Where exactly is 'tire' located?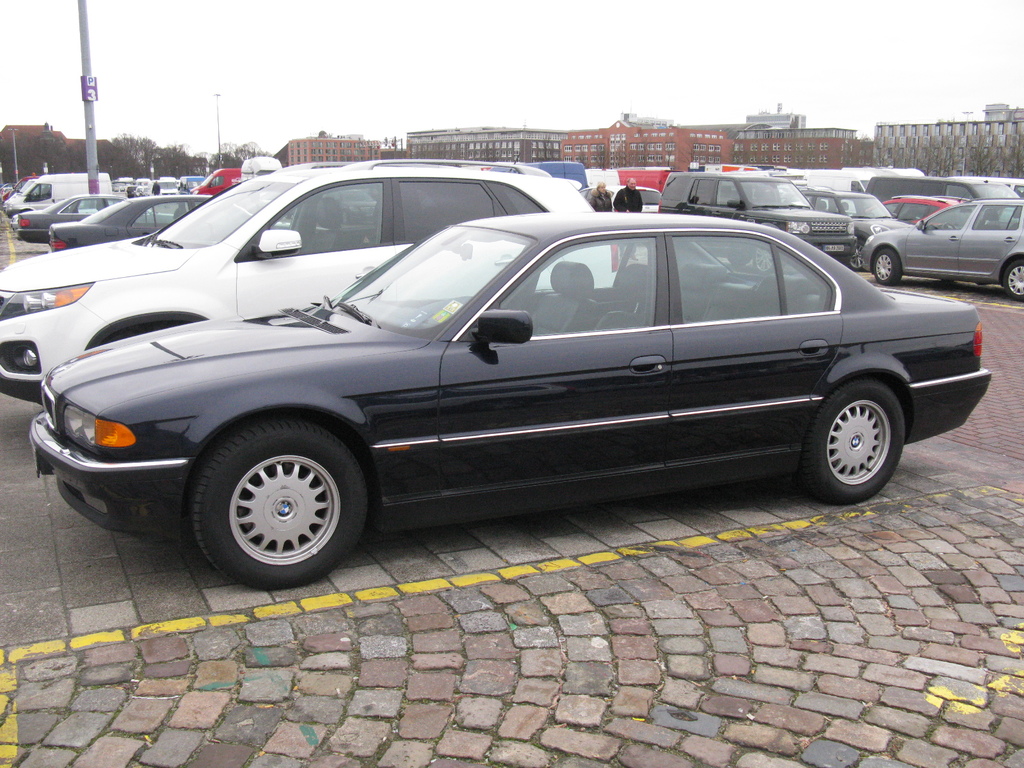
Its bounding box is rect(728, 255, 751, 263).
